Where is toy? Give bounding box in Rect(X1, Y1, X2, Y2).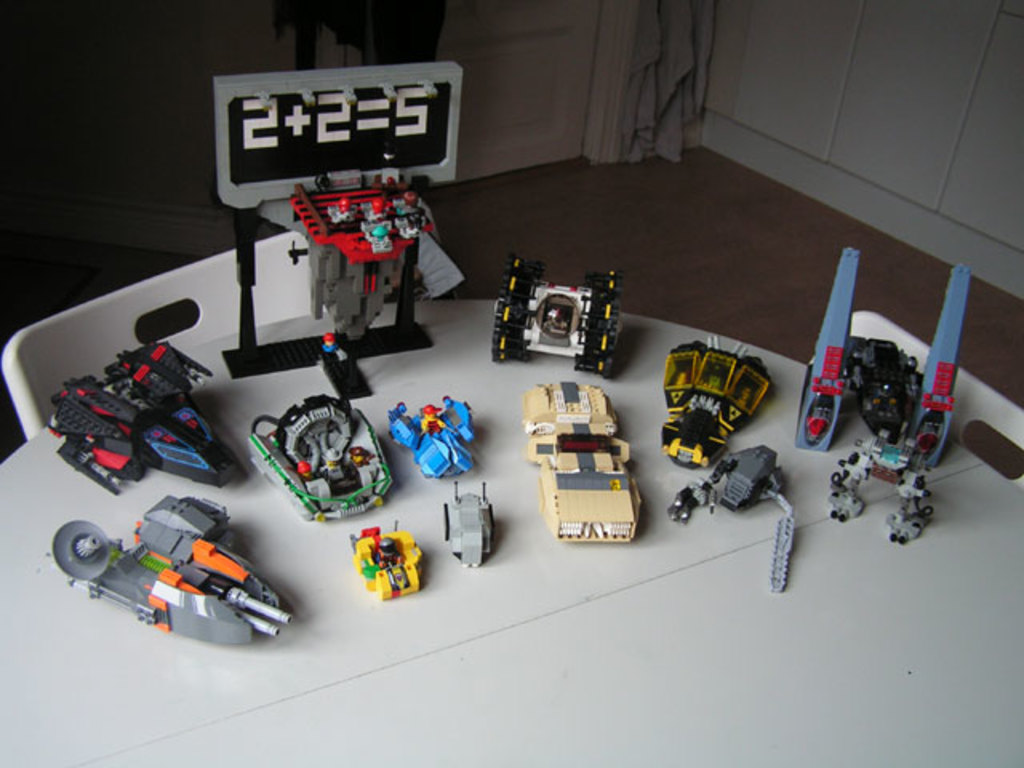
Rect(352, 514, 424, 600).
